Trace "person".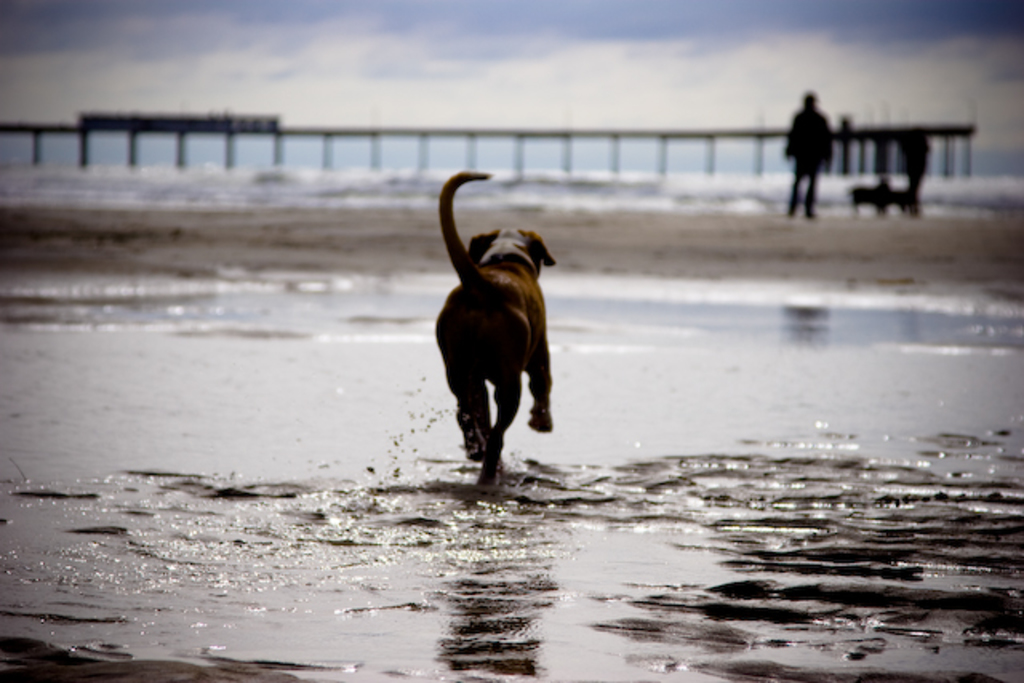
Traced to (left=784, top=83, right=838, bottom=227).
